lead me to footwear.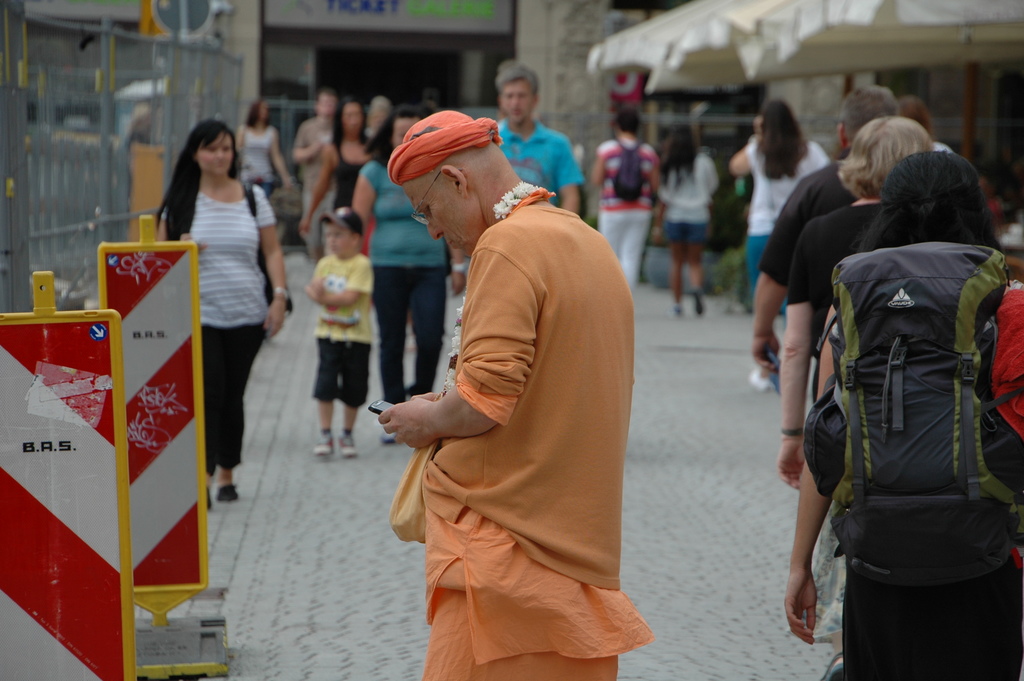
Lead to locate(402, 335, 415, 356).
